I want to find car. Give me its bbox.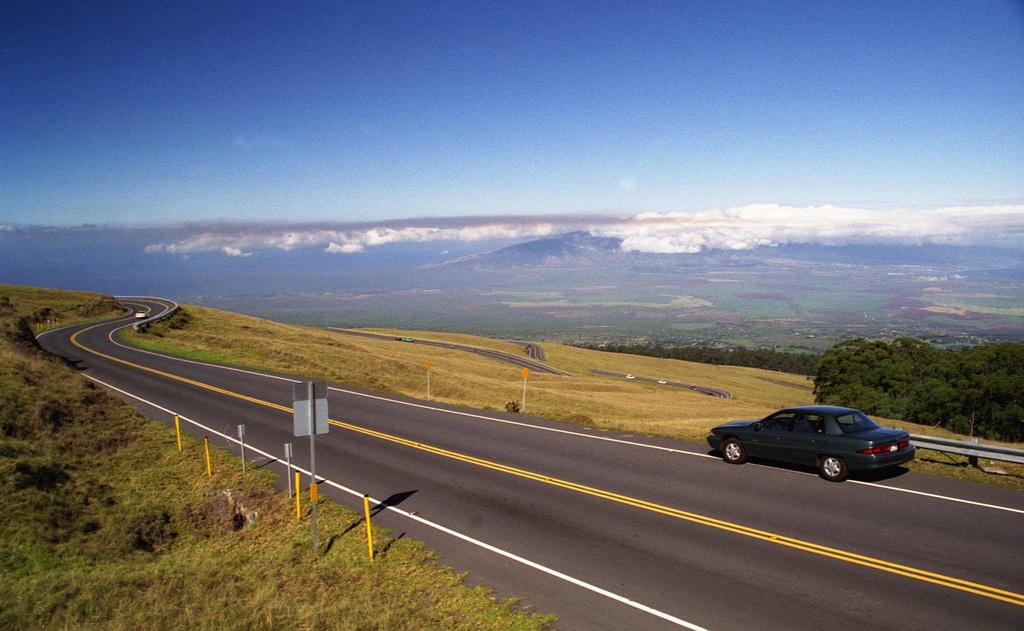
715,406,907,484.
